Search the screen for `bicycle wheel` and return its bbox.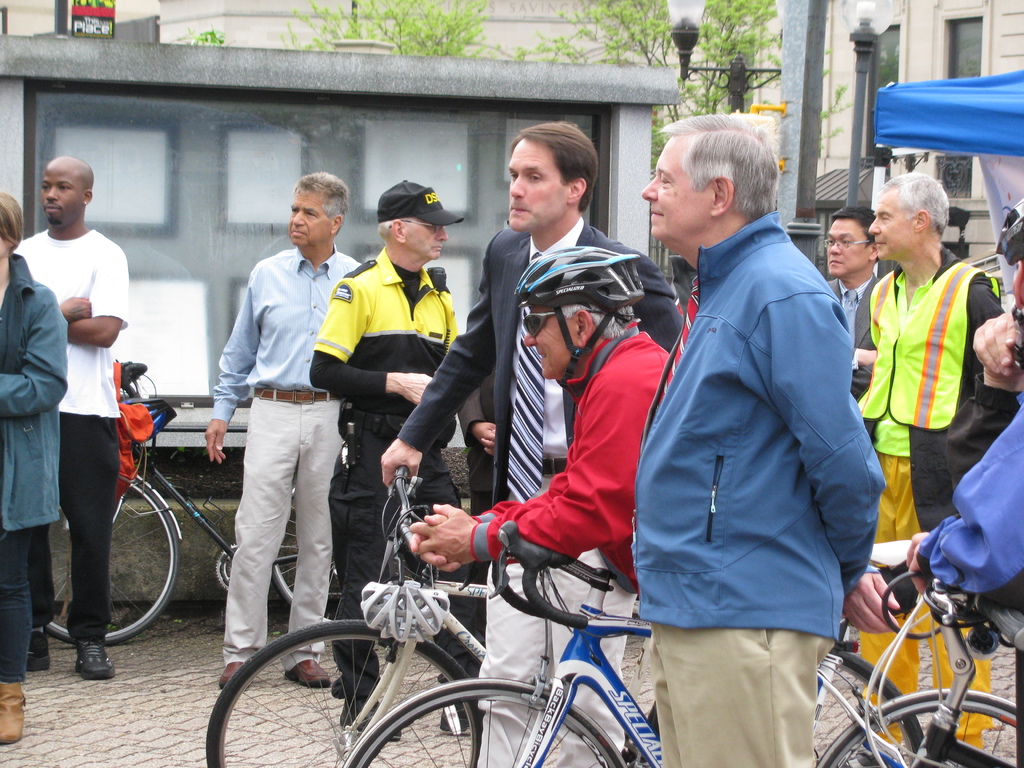
Found: bbox=[817, 689, 1020, 767].
